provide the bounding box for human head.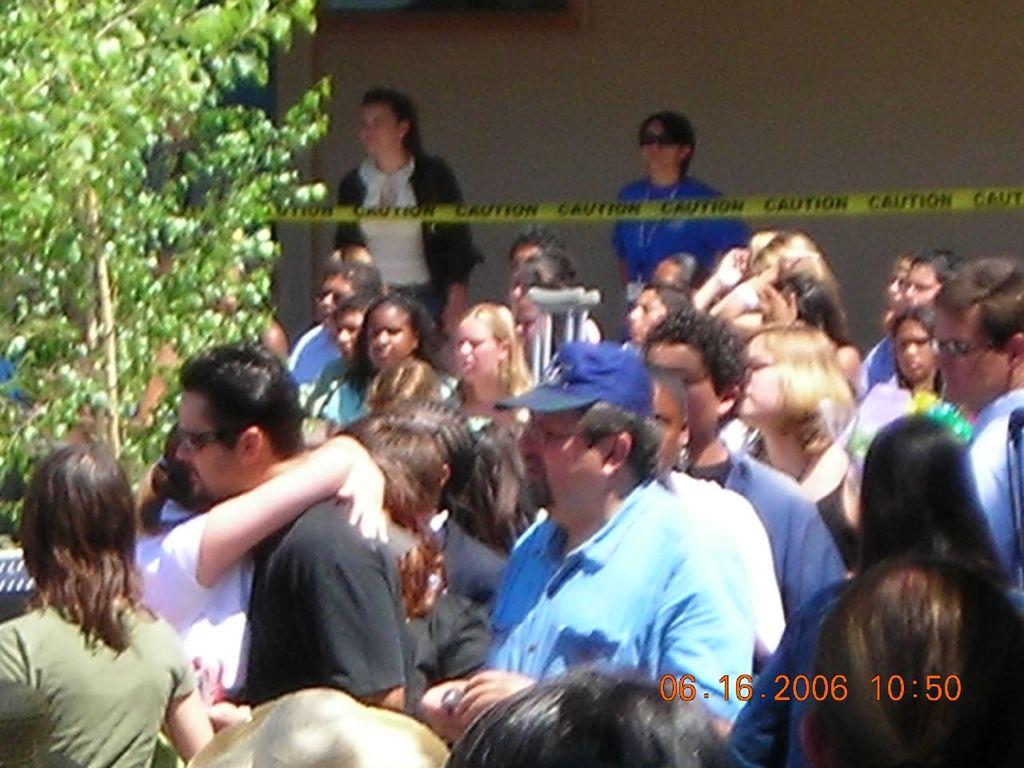
x1=889, y1=252, x2=914, y2=306.
